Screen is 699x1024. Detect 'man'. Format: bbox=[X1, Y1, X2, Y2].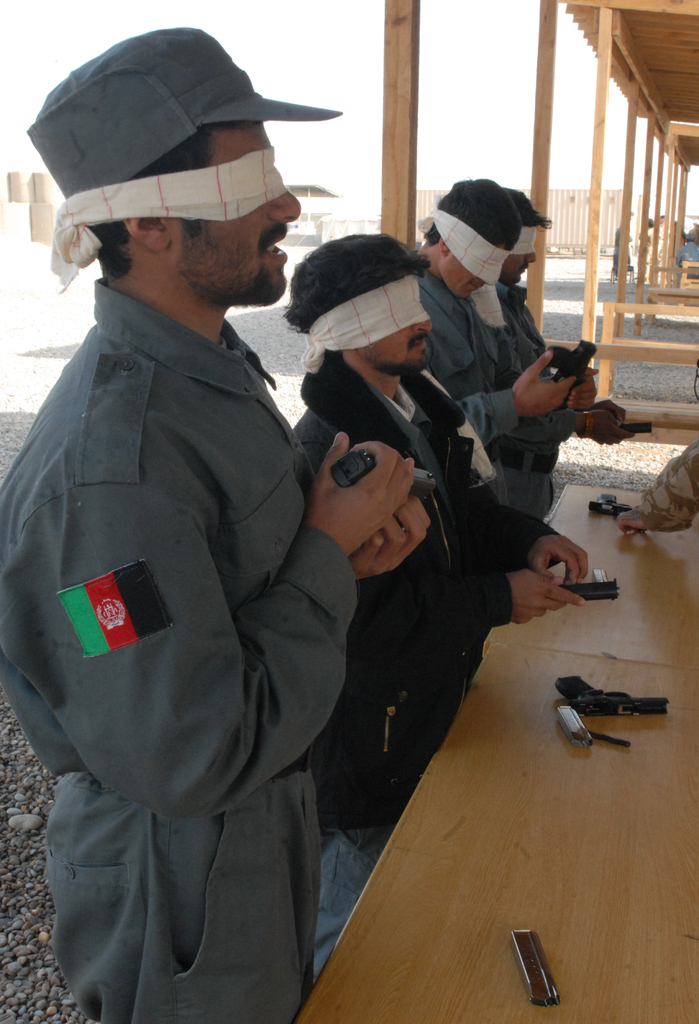
bbox=[403, 174, 599, 521].
